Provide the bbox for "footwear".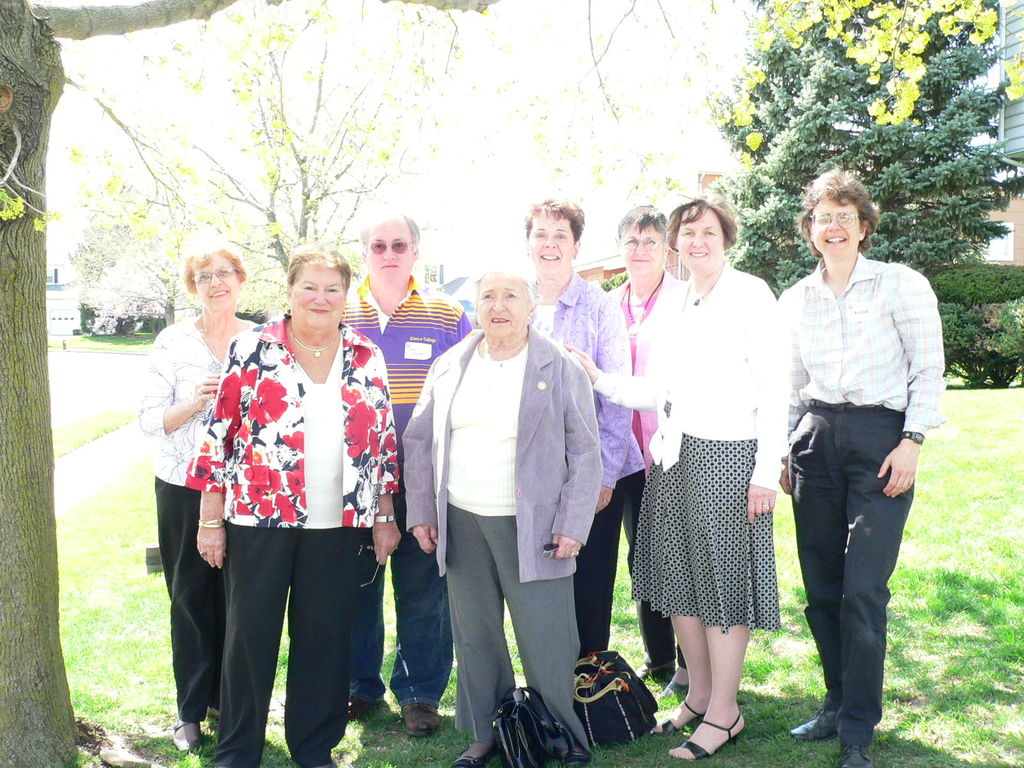
342/694/383/722.
